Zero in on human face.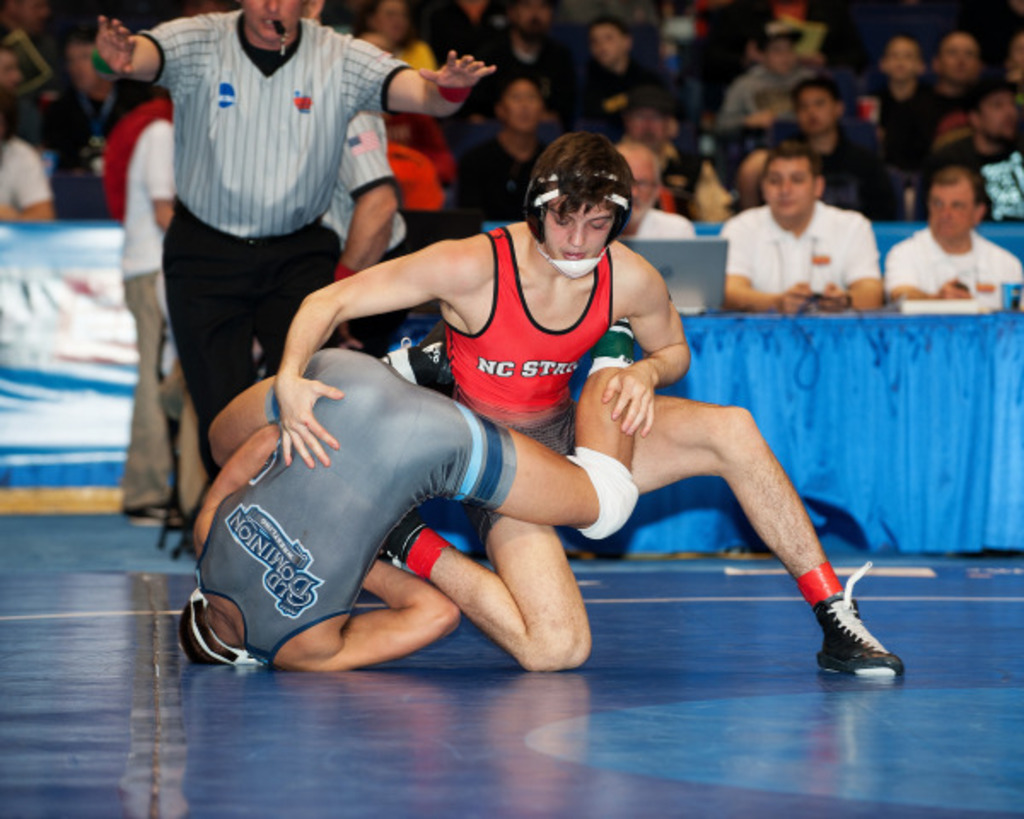
Zeroed in: 981:92:1019:148.
